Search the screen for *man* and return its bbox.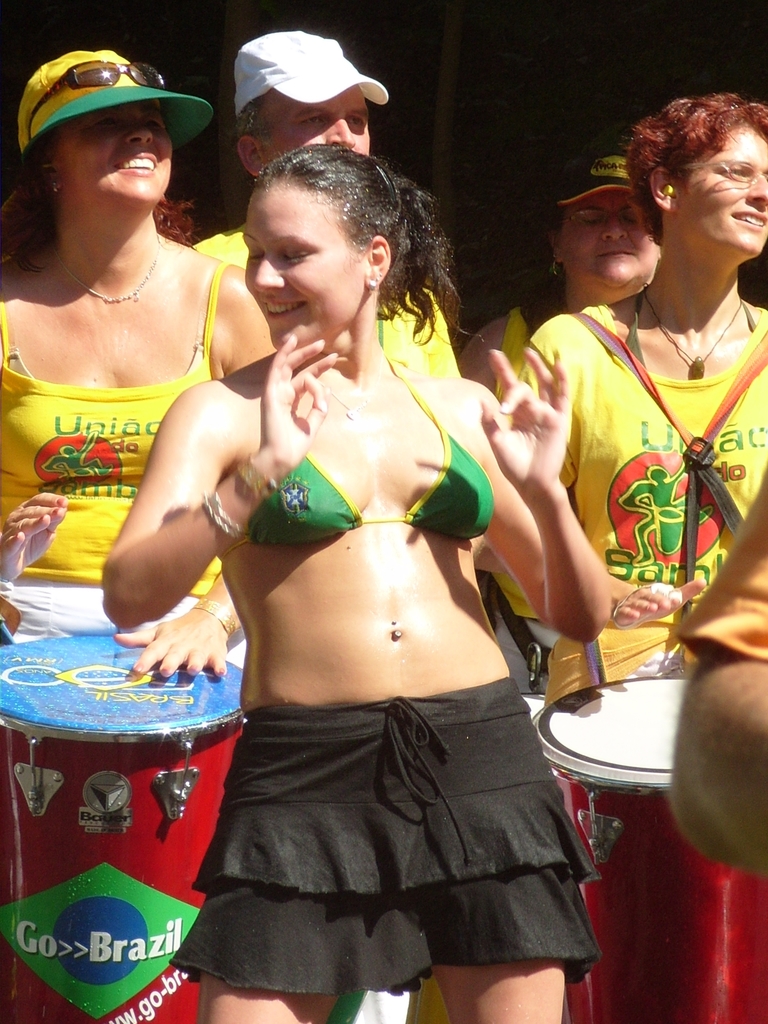
Found: [x1=195, y1=29, x2=462, y2=384].
